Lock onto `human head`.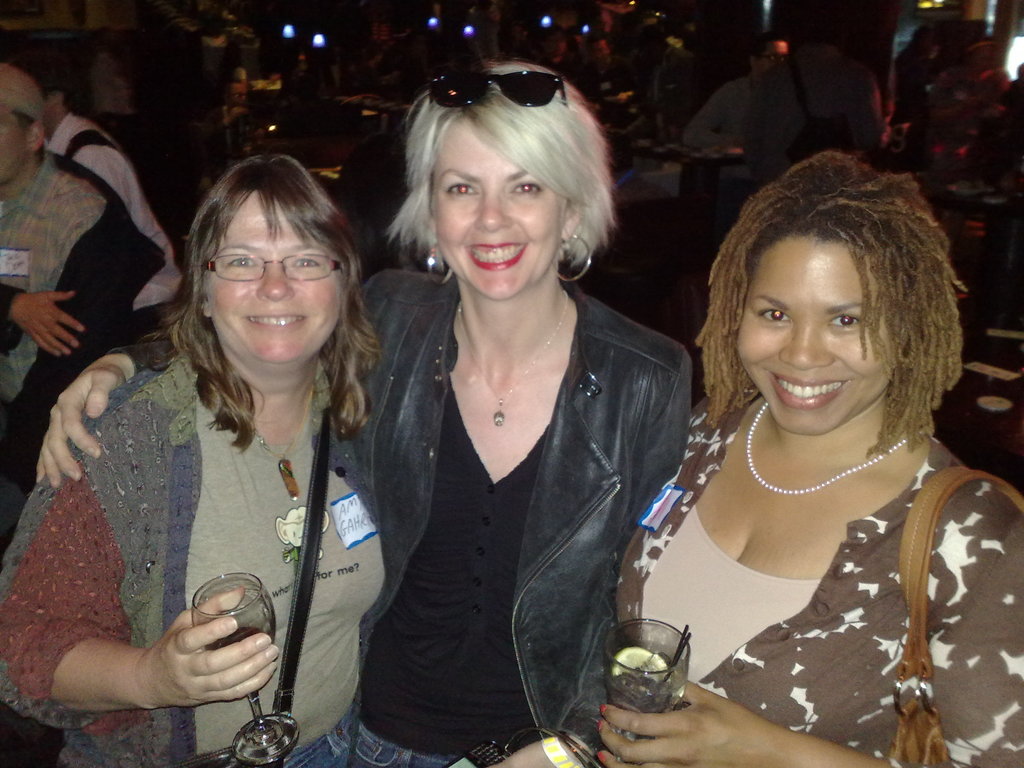
Locked: <region>385, 58, 614, 303</region>.
